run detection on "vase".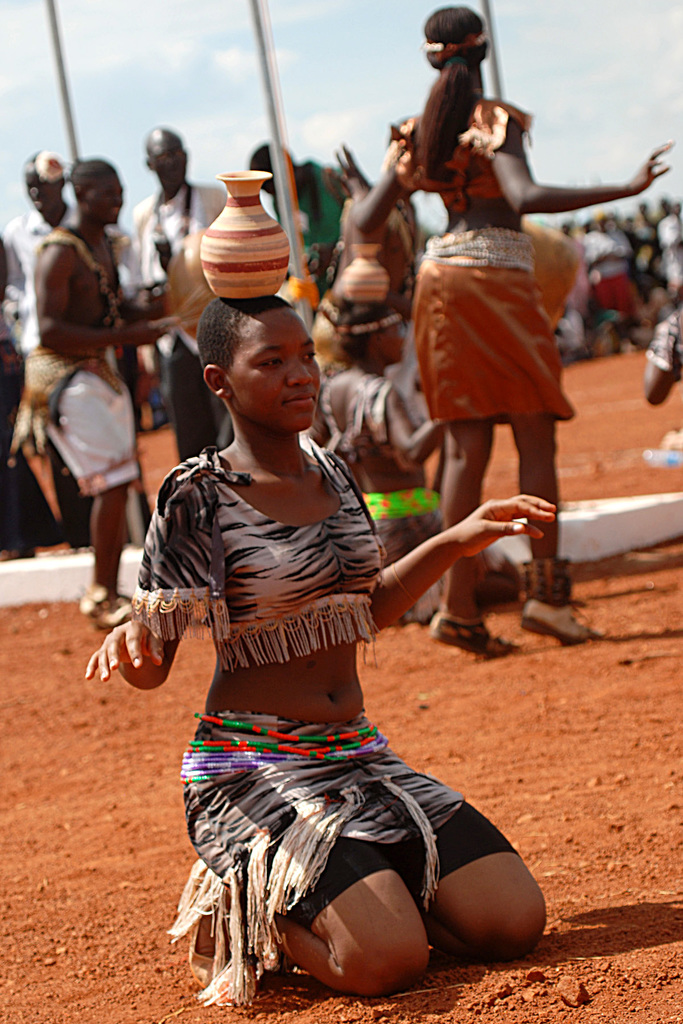
Result: detection(196, 169, 291, 299).
